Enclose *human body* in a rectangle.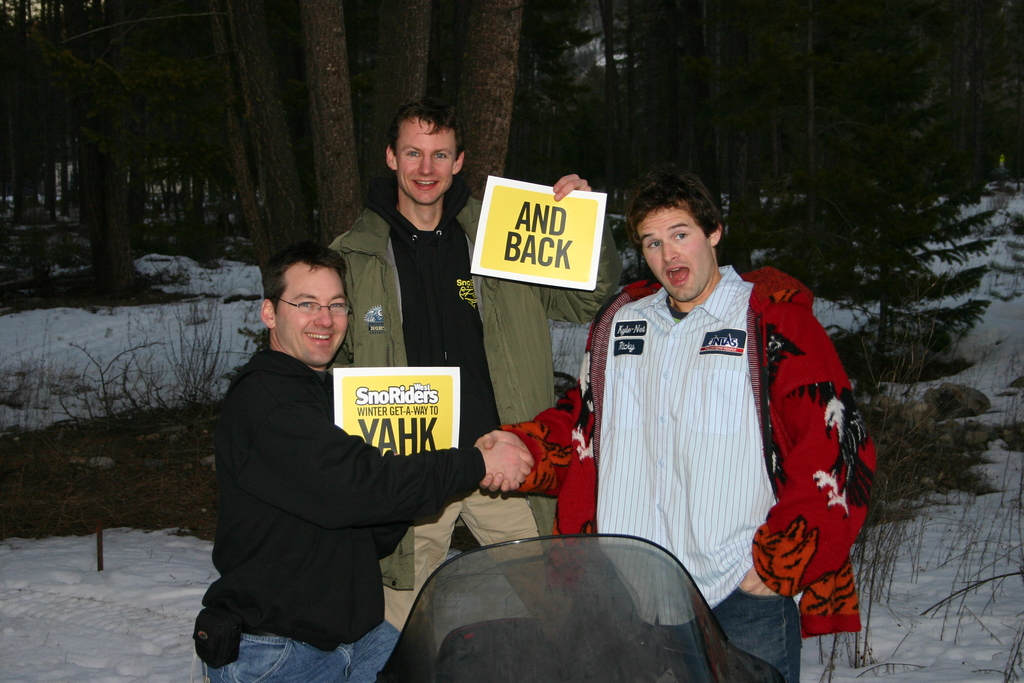
box=[474, 167, 876, 682].
